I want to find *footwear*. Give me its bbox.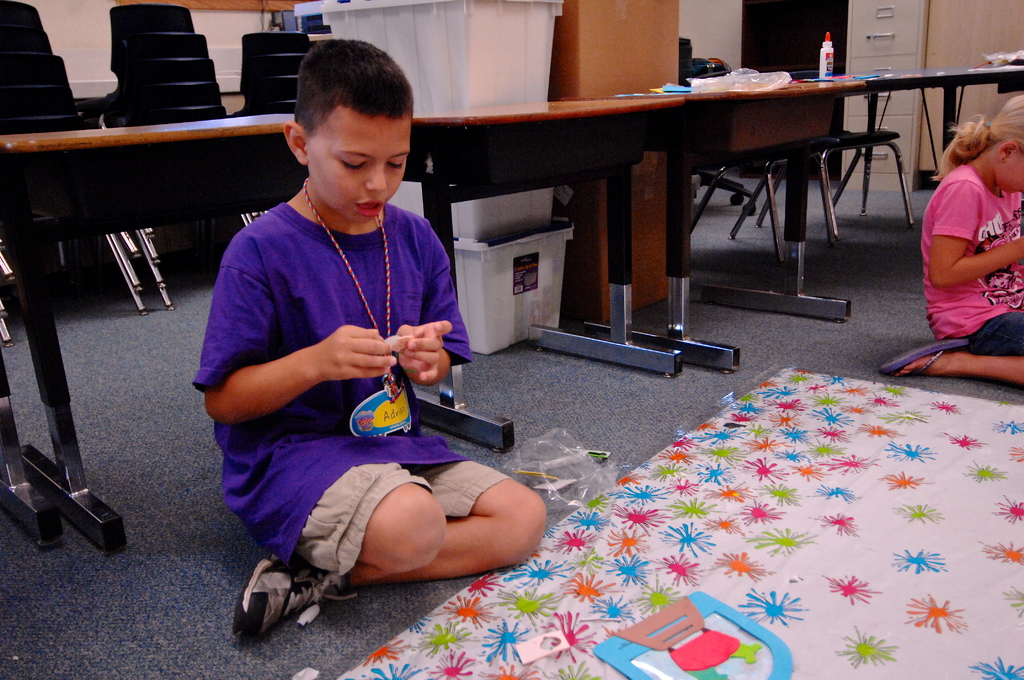
(221,550,351,645).
